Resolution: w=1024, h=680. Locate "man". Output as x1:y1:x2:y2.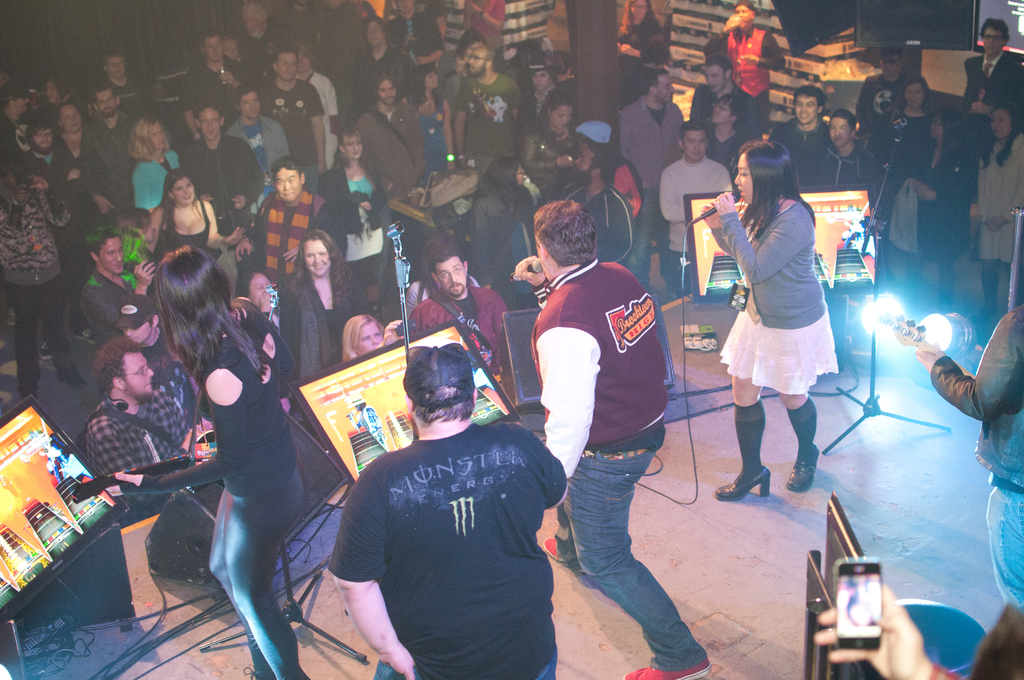
180:101:266:236.
